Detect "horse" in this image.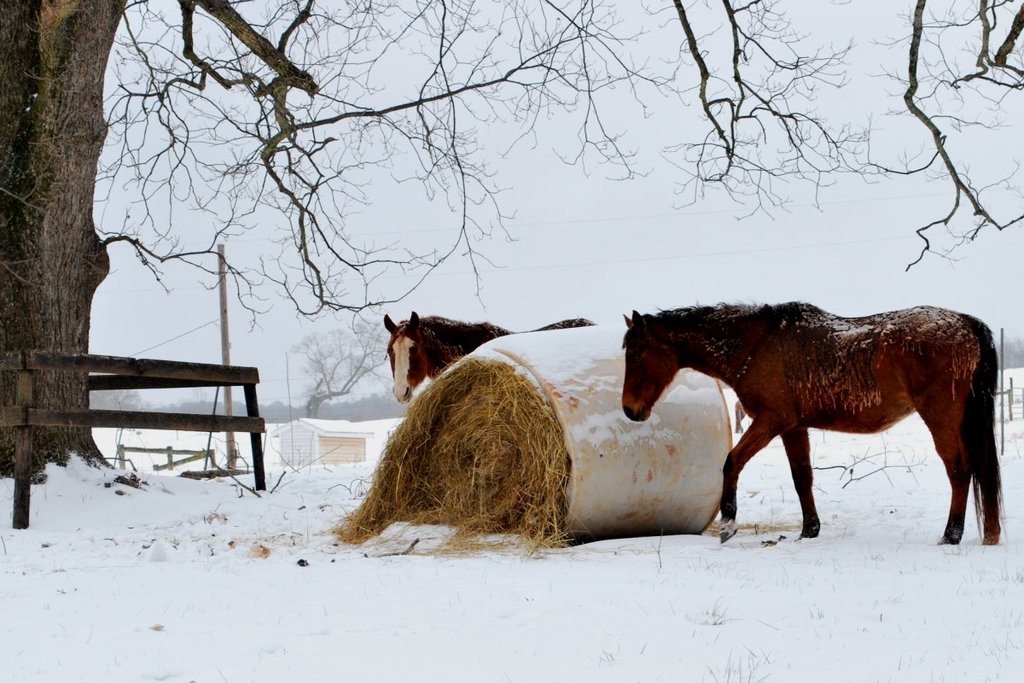
Detection: [383,307,600,406].
